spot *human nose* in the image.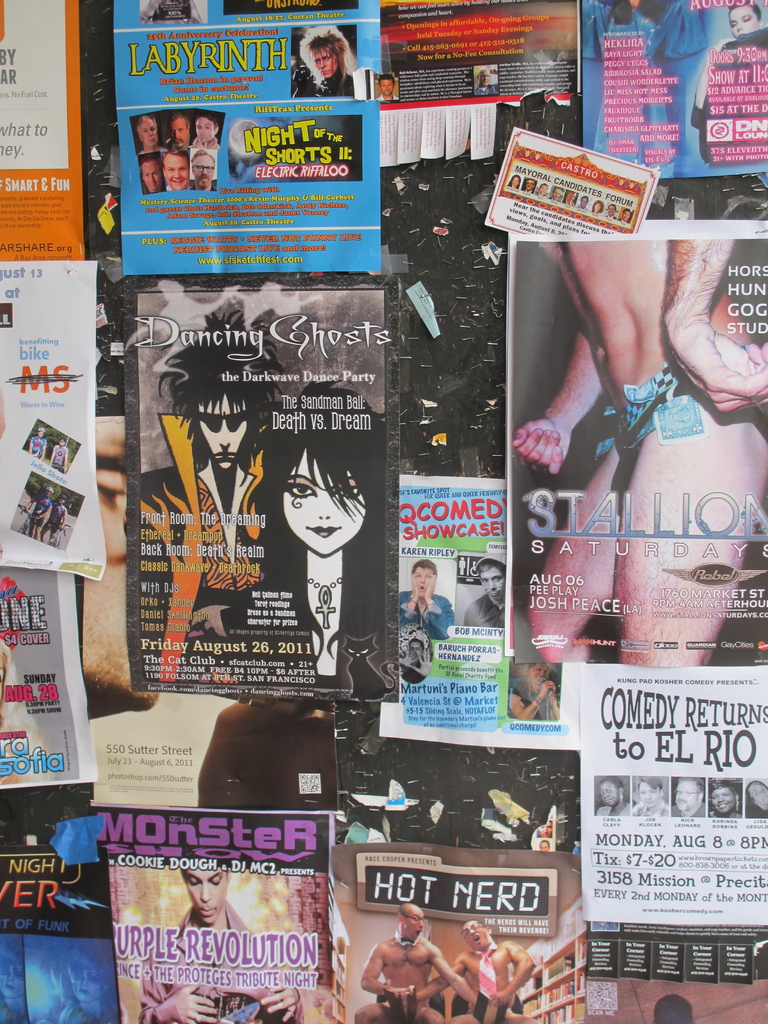
*human nose* found at bbox=(602, 784, 607, 798).
